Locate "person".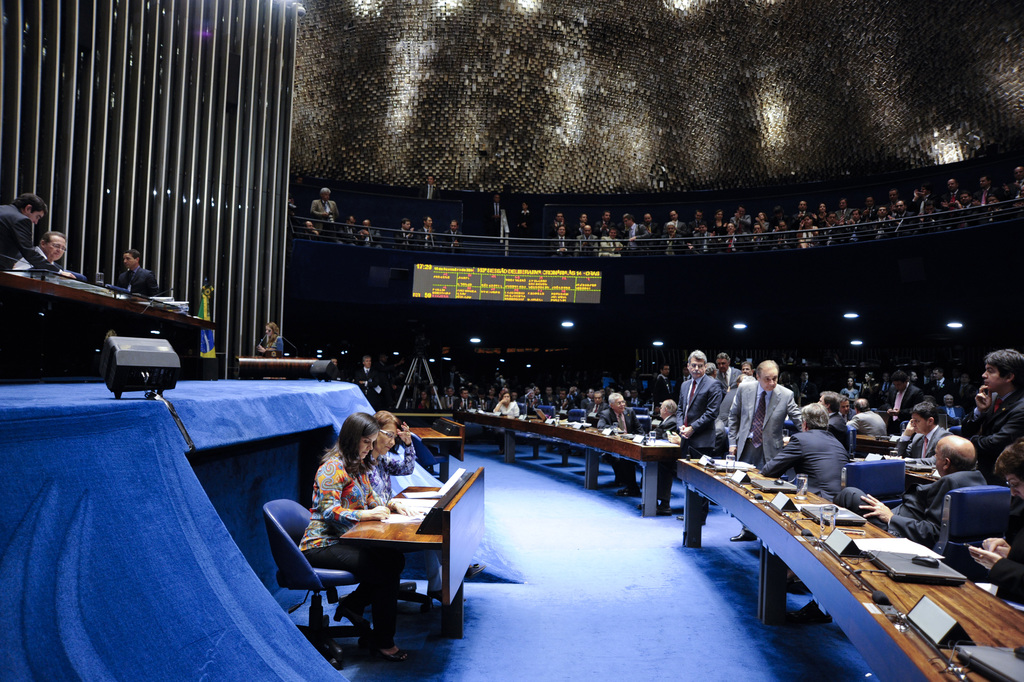
Bounding box: box=[724, 359, 801, 542].
